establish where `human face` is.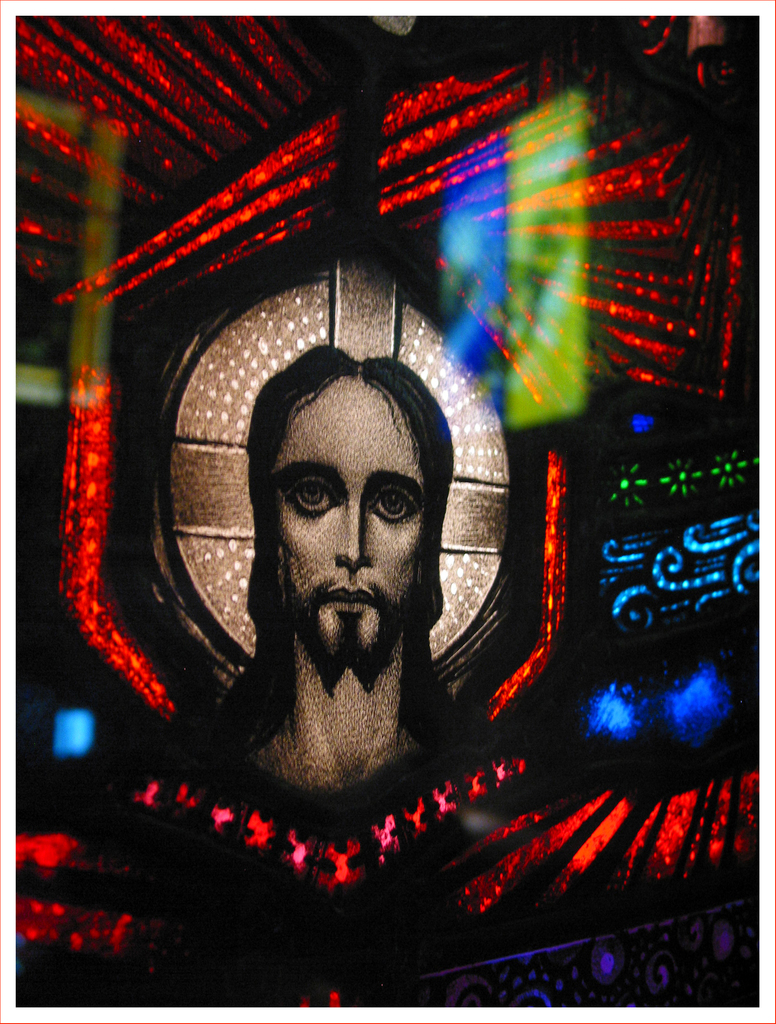
Established at (268,367,431,662).
